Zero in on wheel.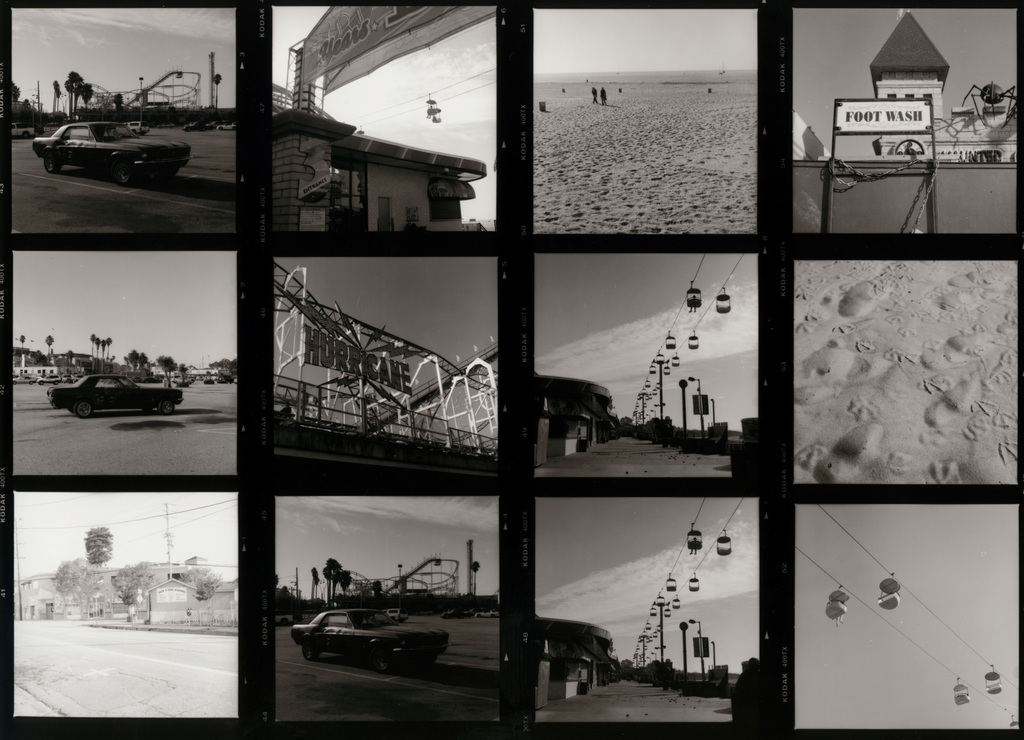
Zeroed in: 158,403,176,417.
